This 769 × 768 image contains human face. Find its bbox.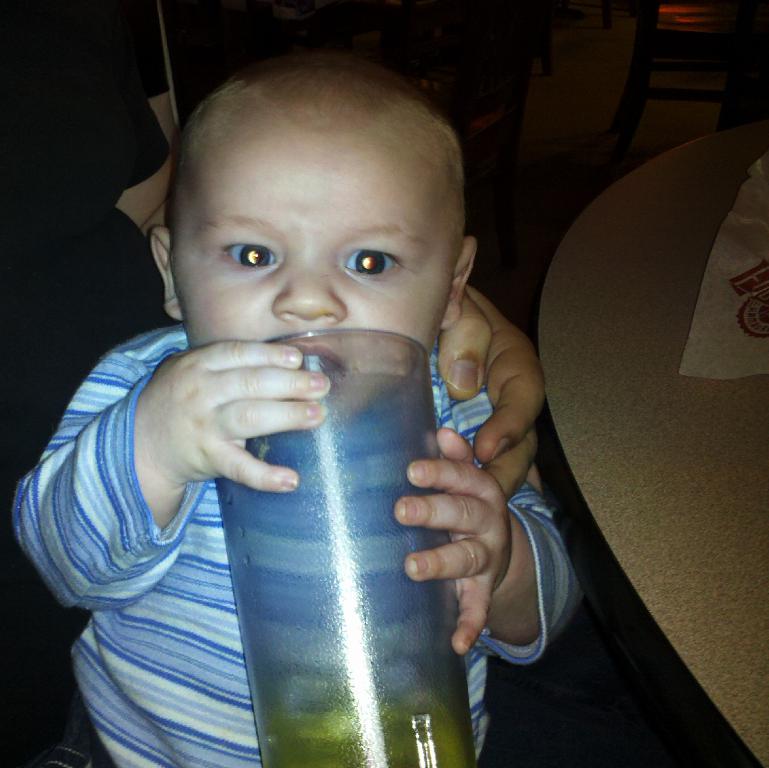
{"left": 169, "top": 137, "right": 453, "bottom": 351}.
